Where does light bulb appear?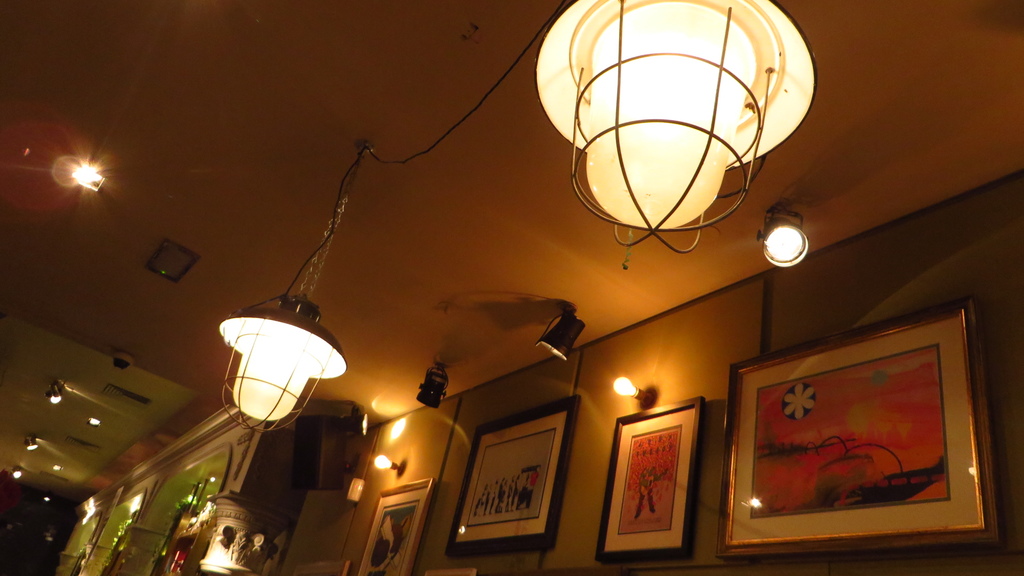
Appears at (x1=612, y1=376, x2=636, y2=398).
